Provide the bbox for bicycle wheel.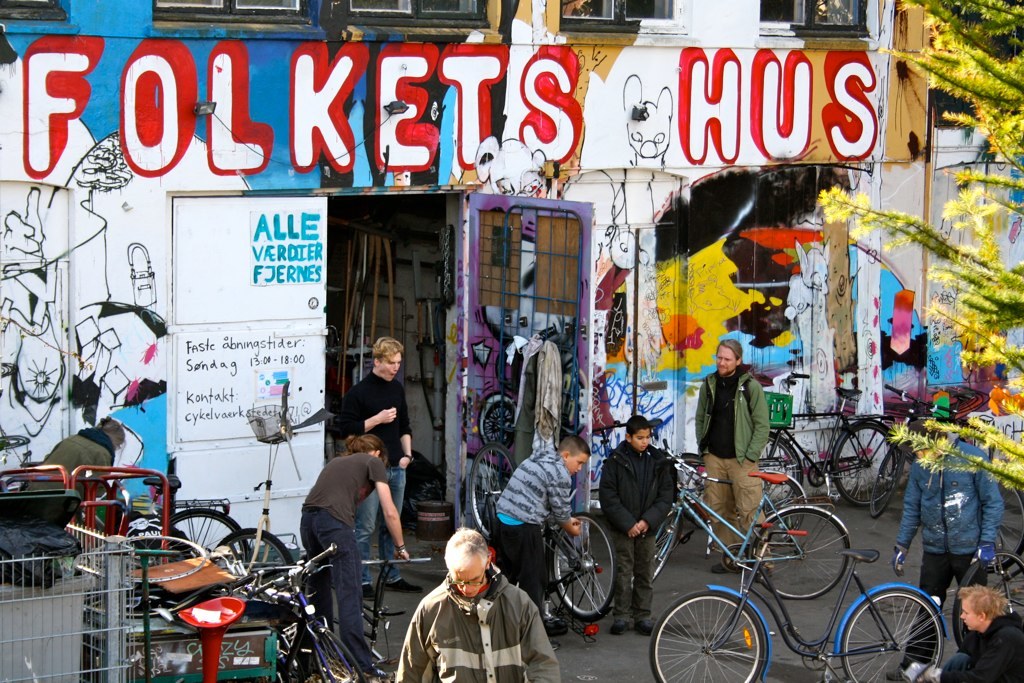
310,622,372,682.
